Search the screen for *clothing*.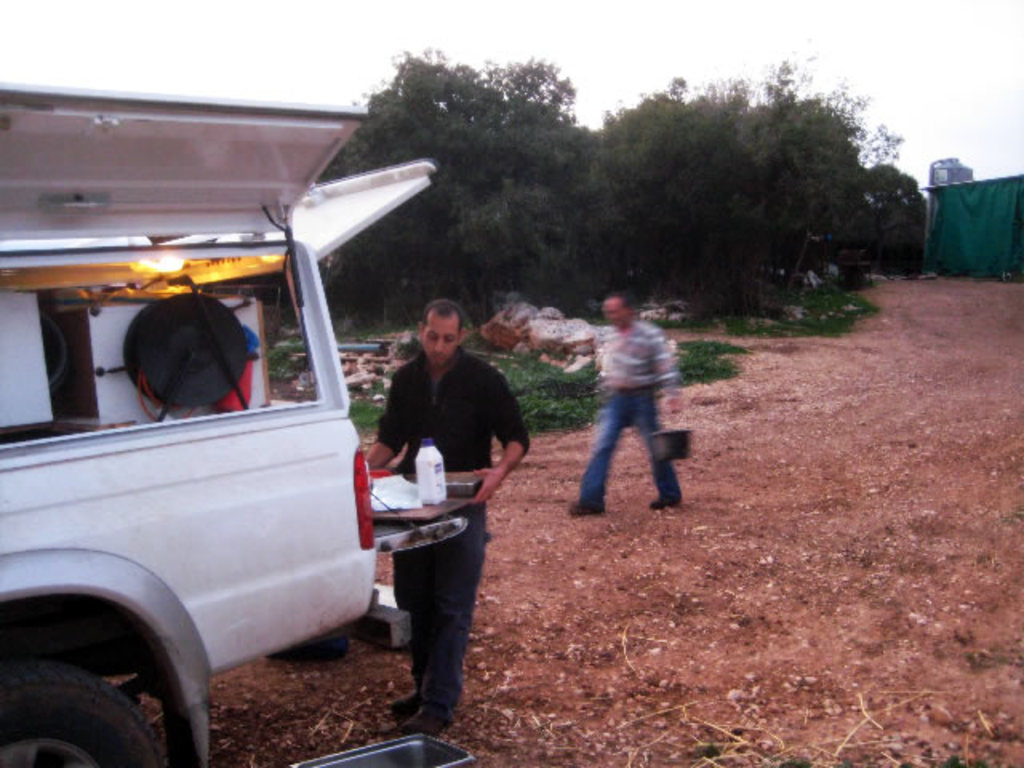
Found at <bbox>562, 291, 693, 504</bbox>.
